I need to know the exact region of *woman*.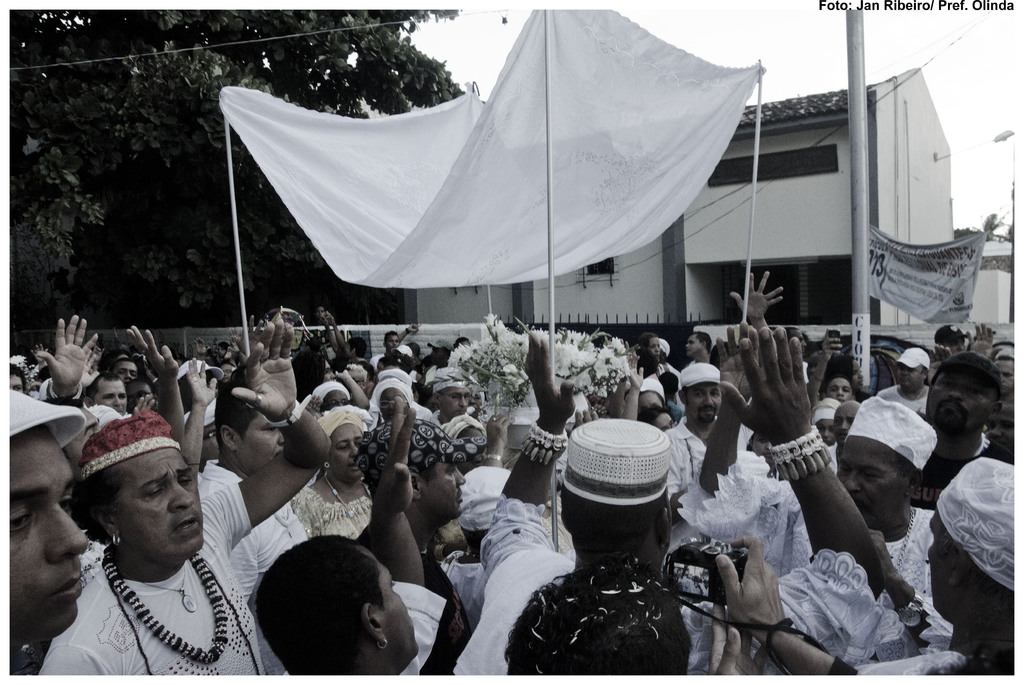
Region: box=[639, 331, 660, 359].
